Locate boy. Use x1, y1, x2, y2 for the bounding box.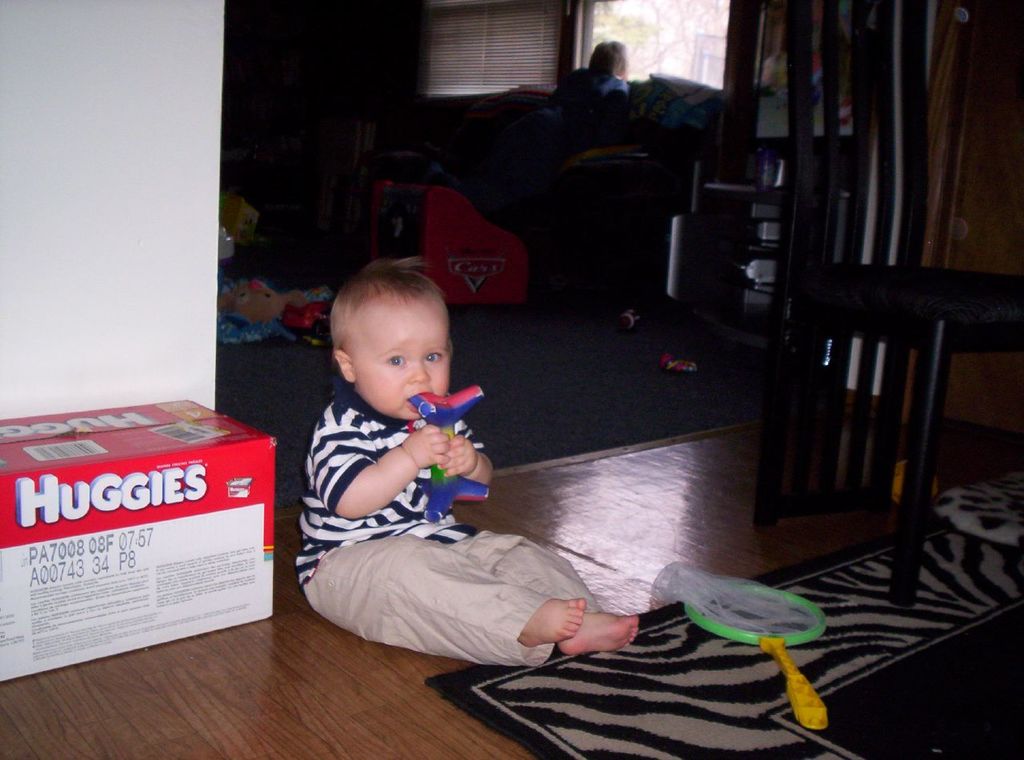
295, 254, 647, 659.
